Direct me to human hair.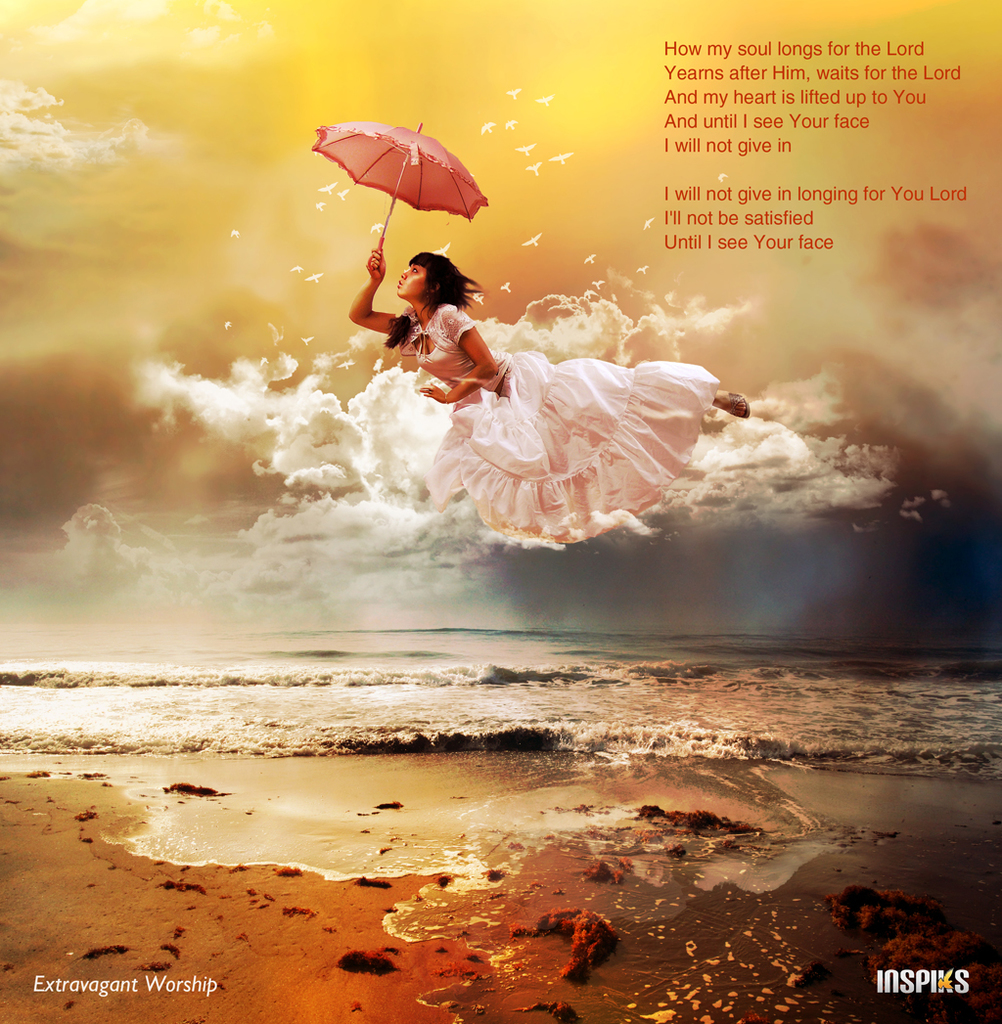
Direction: {"x1": 386, "y1": 252, "x2": 482, "y2": 348}.
